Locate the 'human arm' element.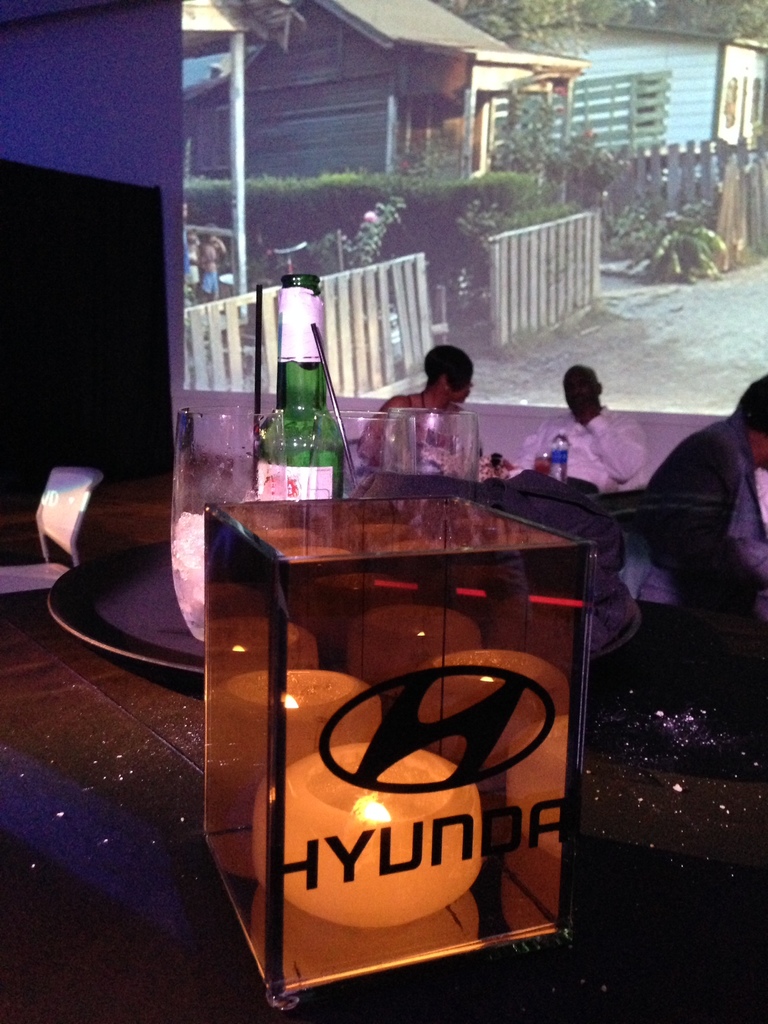
Element bbox: bbox(352, 387, 404, 464).
